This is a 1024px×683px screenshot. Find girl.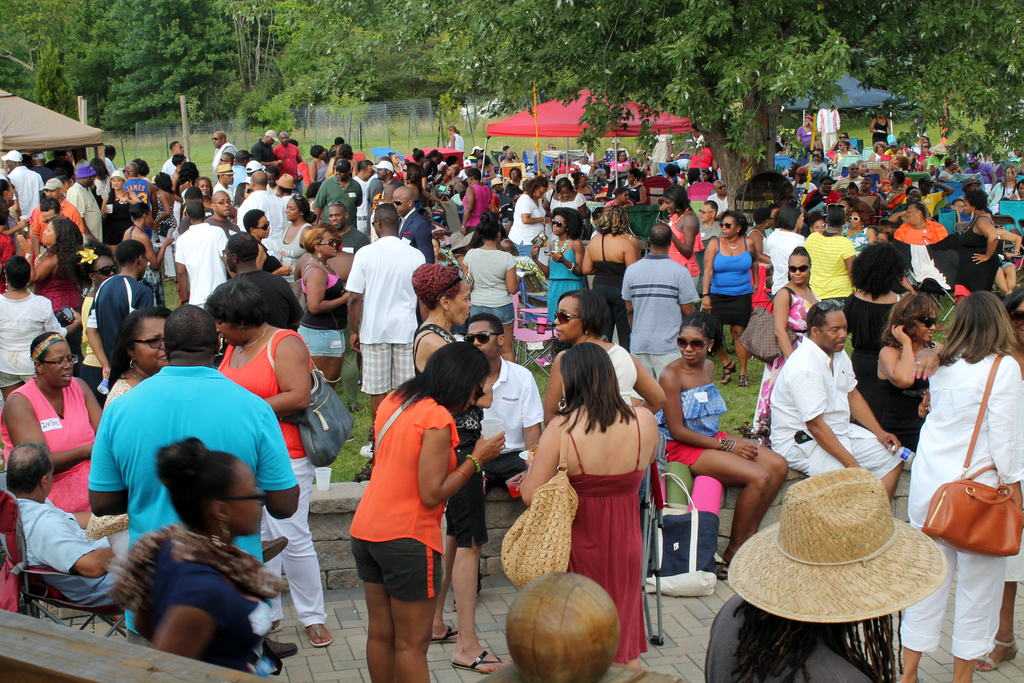
Bounding box: (147,169,179,281).
